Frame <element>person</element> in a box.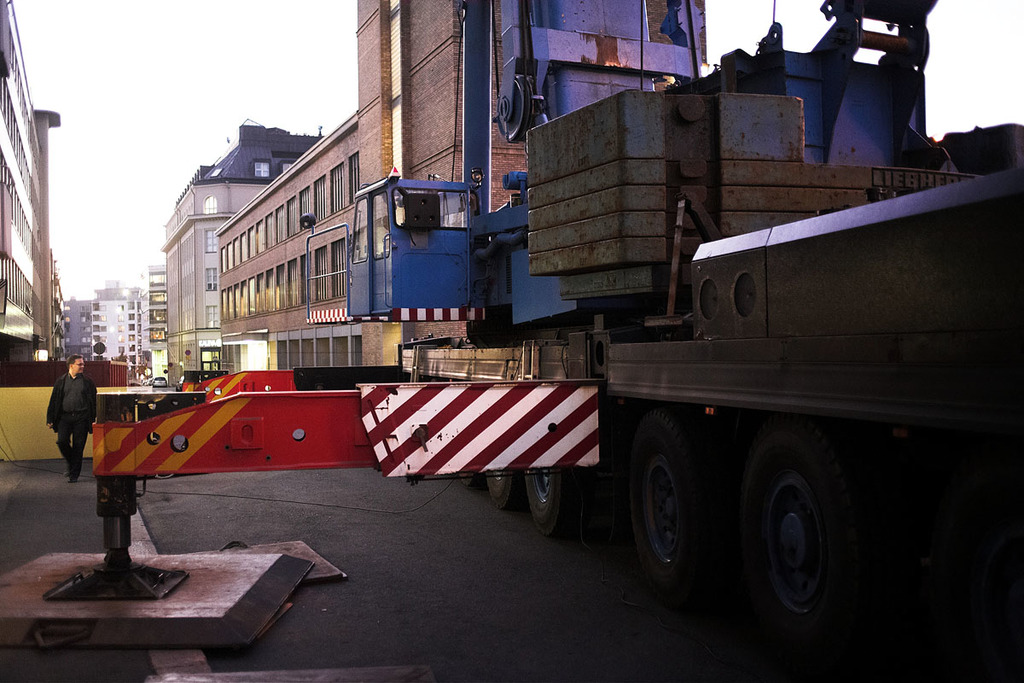
[left=44, top=352, right=102, bottom=484].
